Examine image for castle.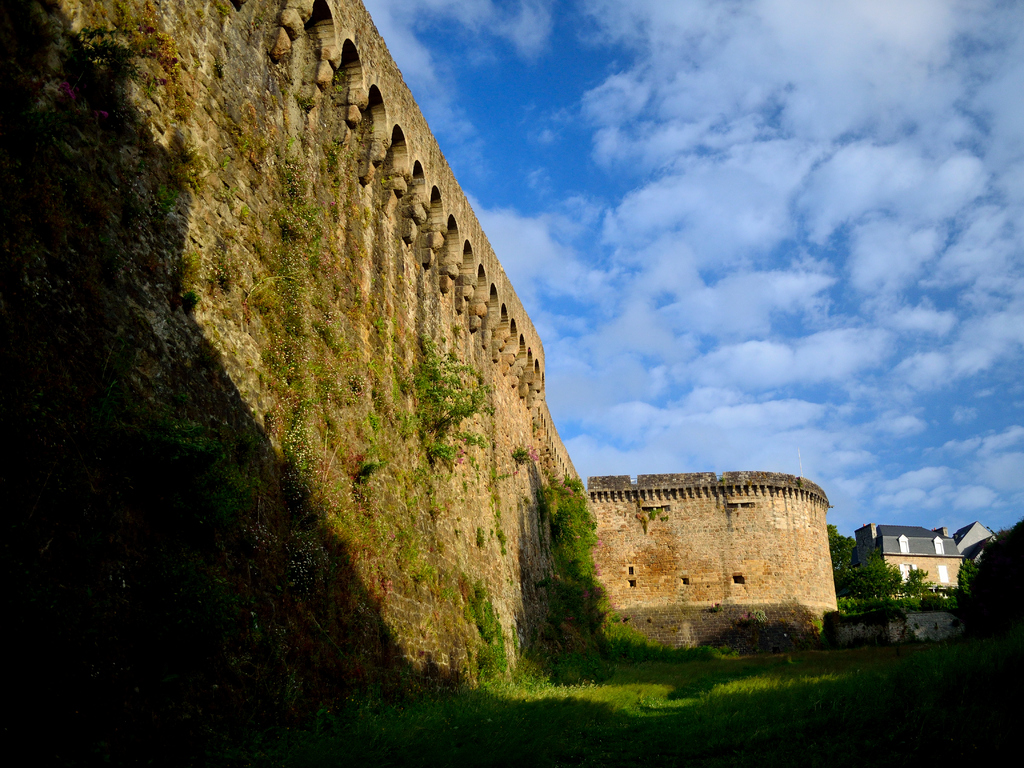
Examination result: locate(842, 524, 993, 609).
